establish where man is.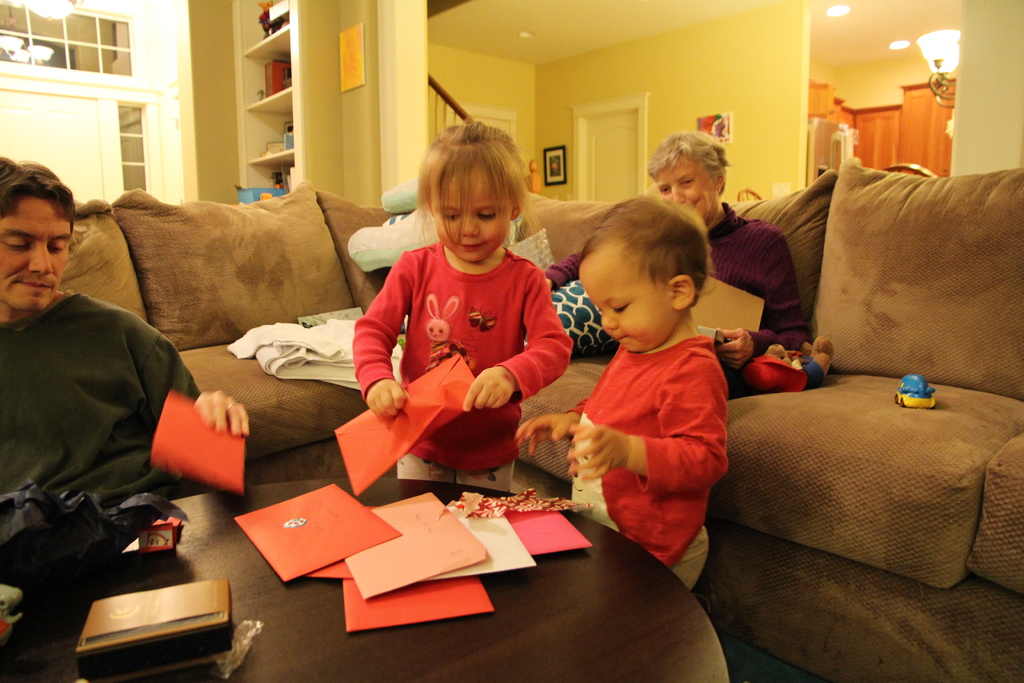
Established at box=[4, 165, 207, 597].
